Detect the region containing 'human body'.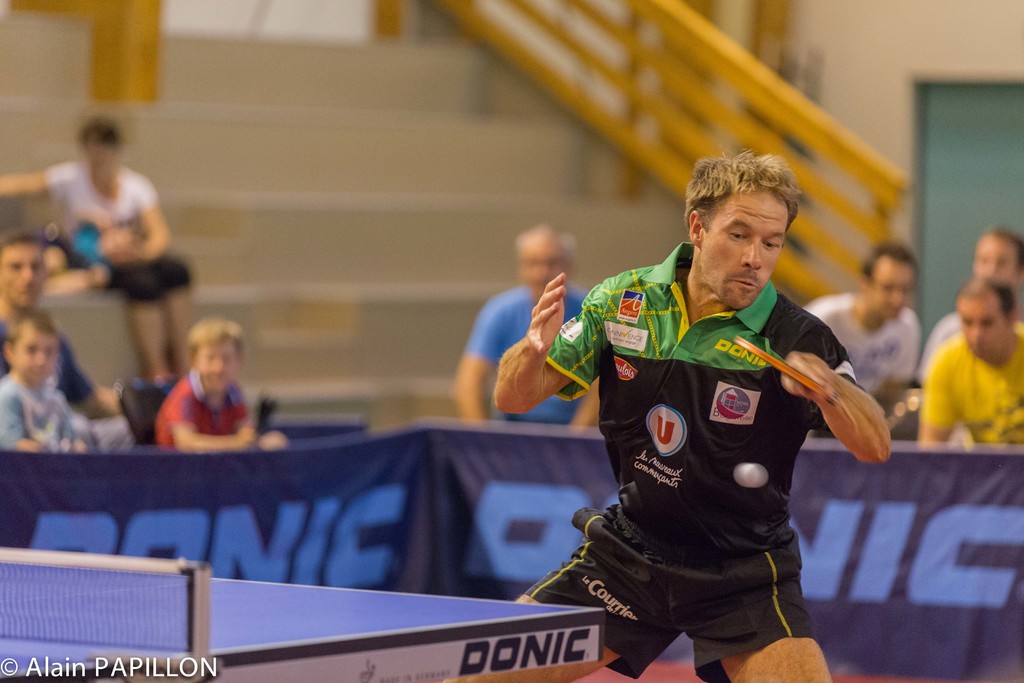
x1=920 y1=277 x2=1023 y2=444.
